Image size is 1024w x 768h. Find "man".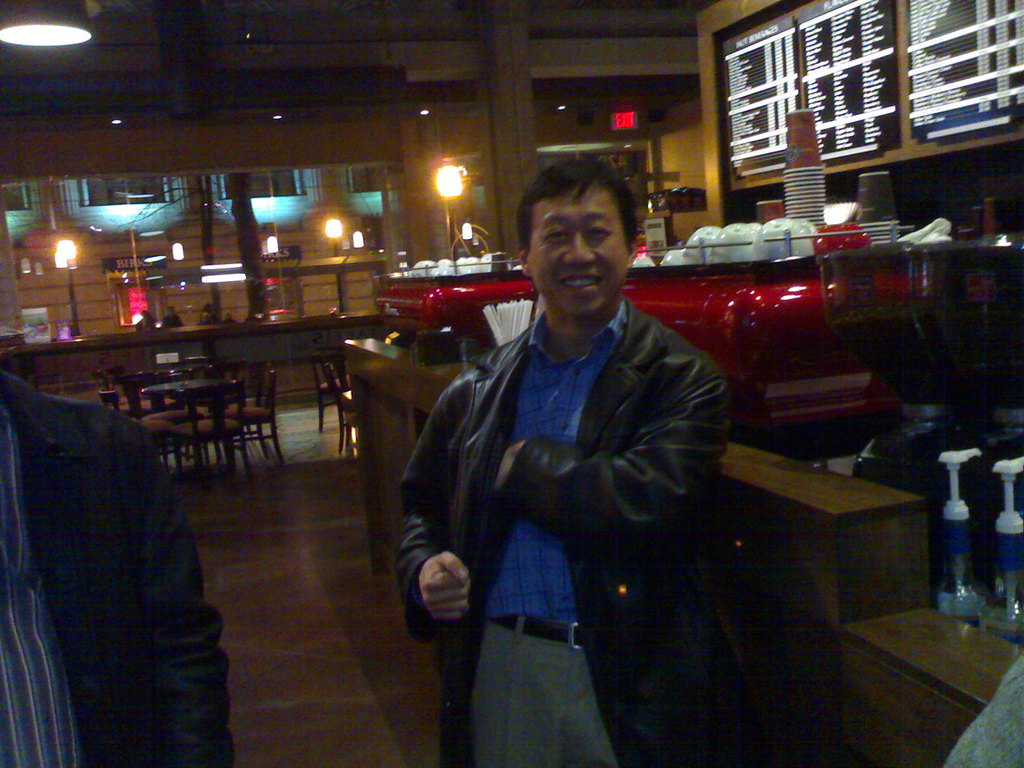
x1=0 y1=378 x2=248 y2=767.
